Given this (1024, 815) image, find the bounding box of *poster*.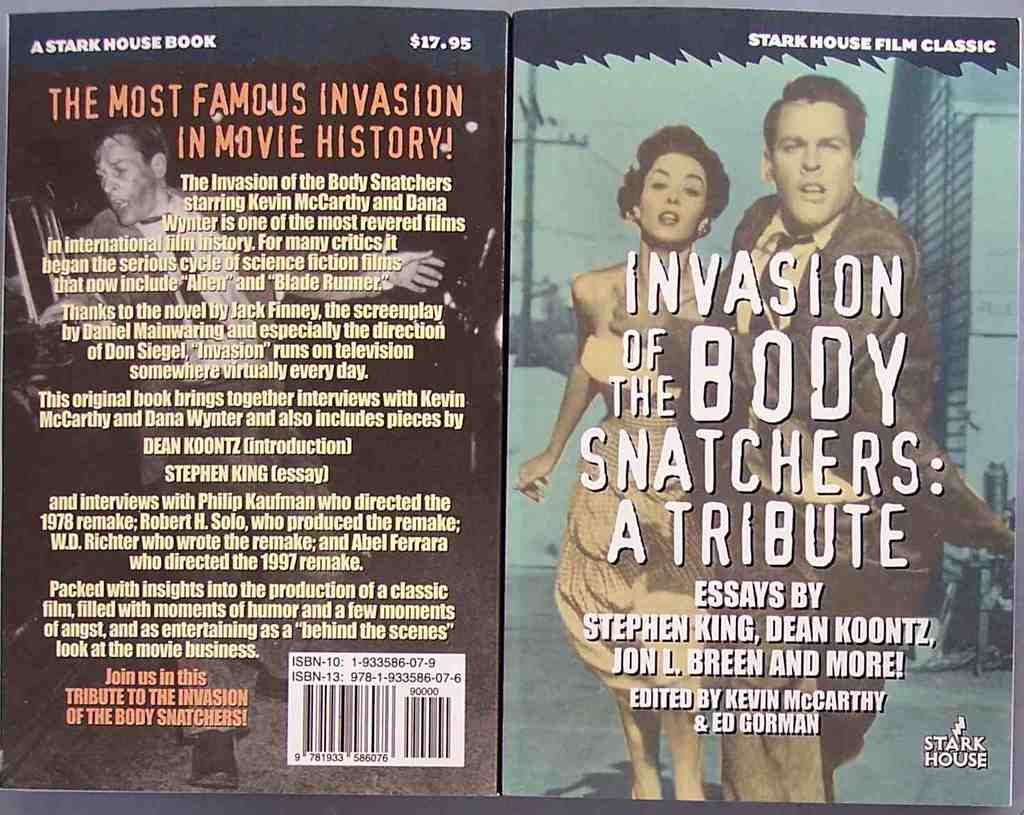
1, 11, 508, 797.
